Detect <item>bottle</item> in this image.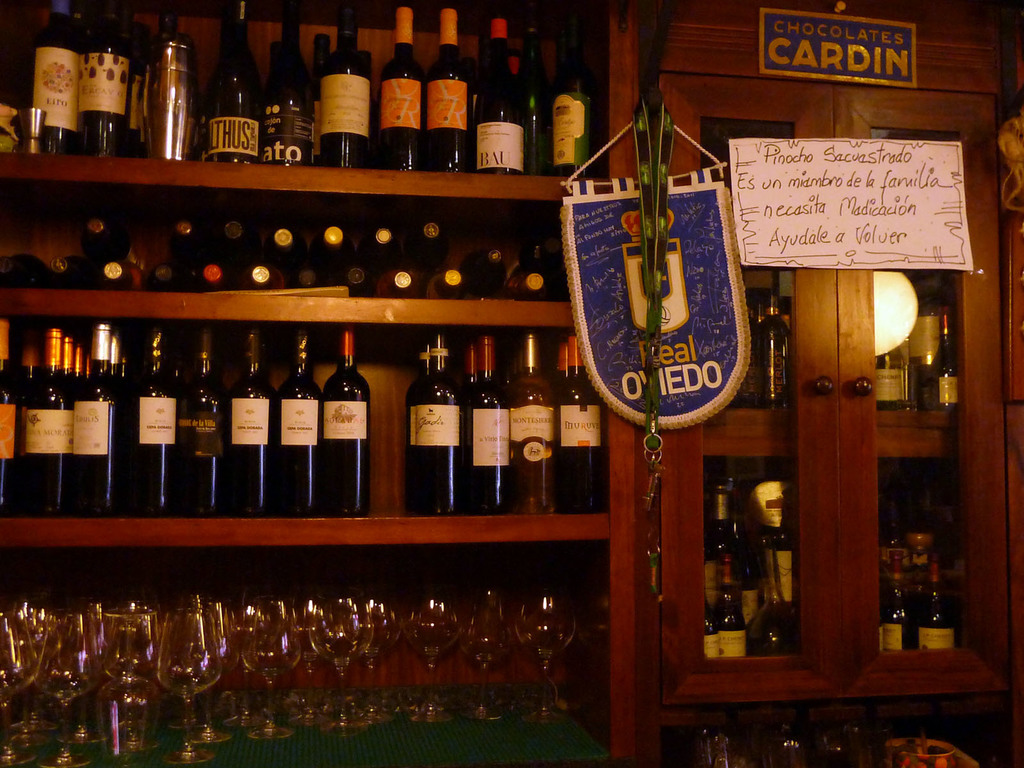
Detection: [497,255,566,301].
